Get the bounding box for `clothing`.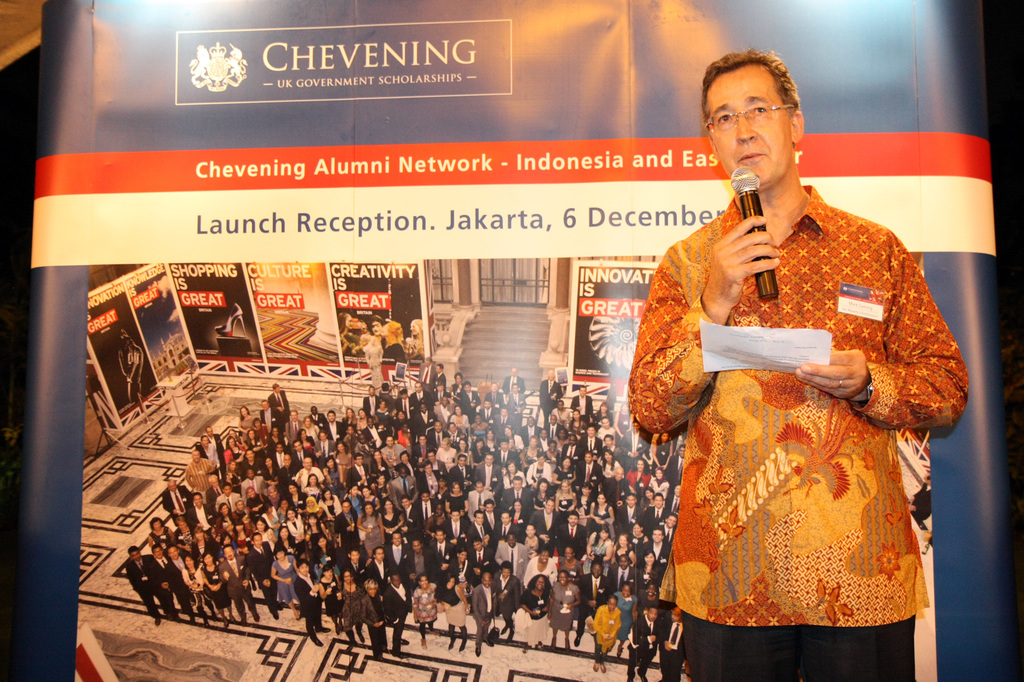
rect(637, 146, 959, 657).
